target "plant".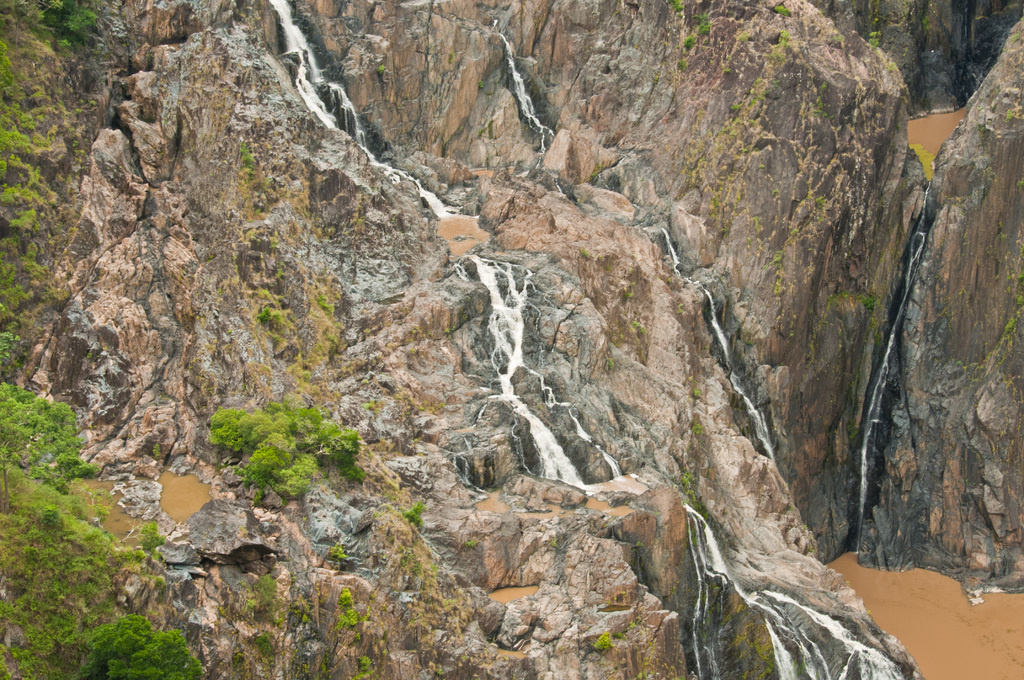
Target region: l=474, t=122, r=487, b=142.
